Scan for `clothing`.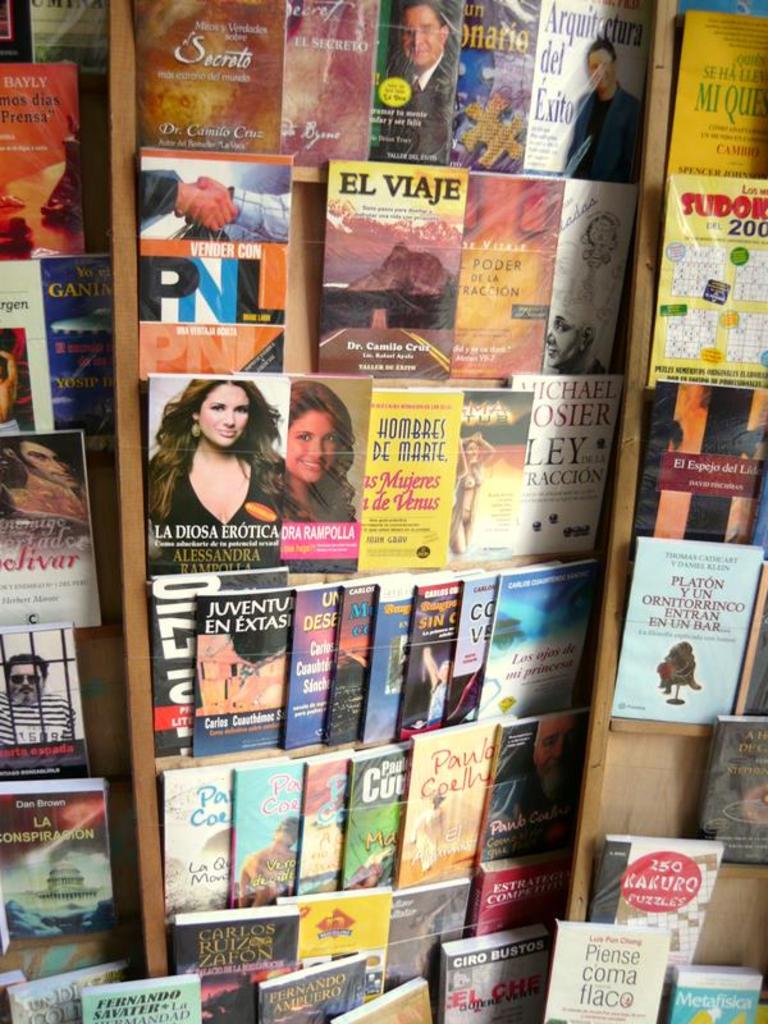
Scan result: (left=141, top=165, right=179, bottom=234).
